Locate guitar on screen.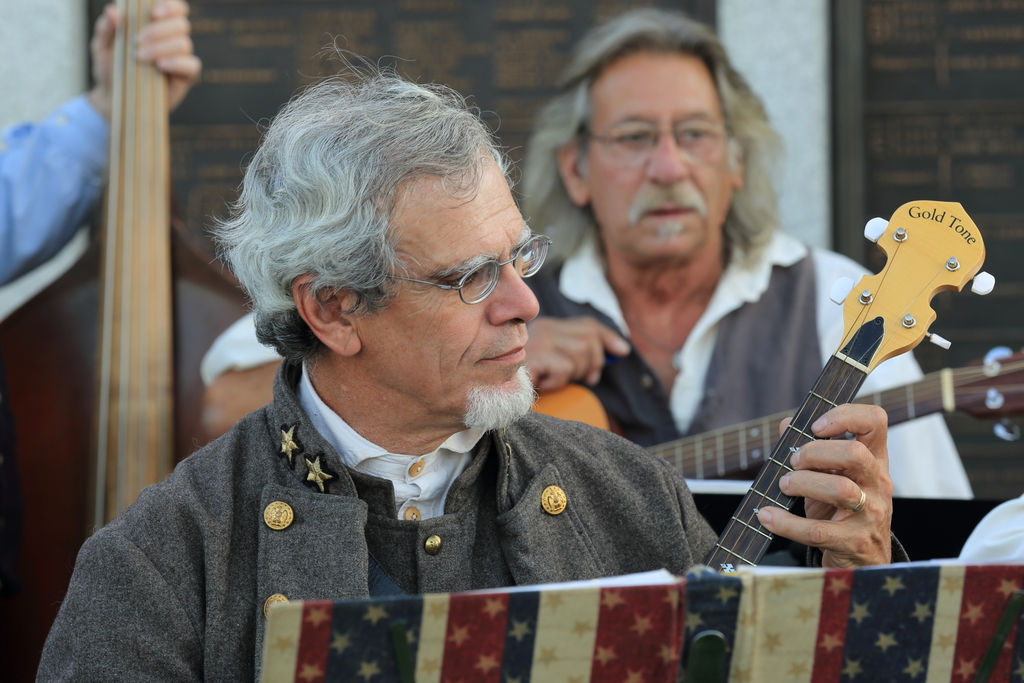
On screen at (701,199,995,573).
